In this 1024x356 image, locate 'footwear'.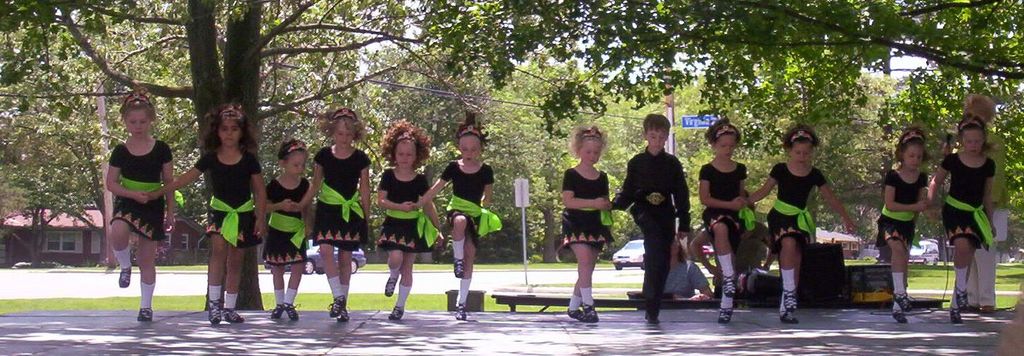
Bounding box: locate(385, 304, 411, 319).
